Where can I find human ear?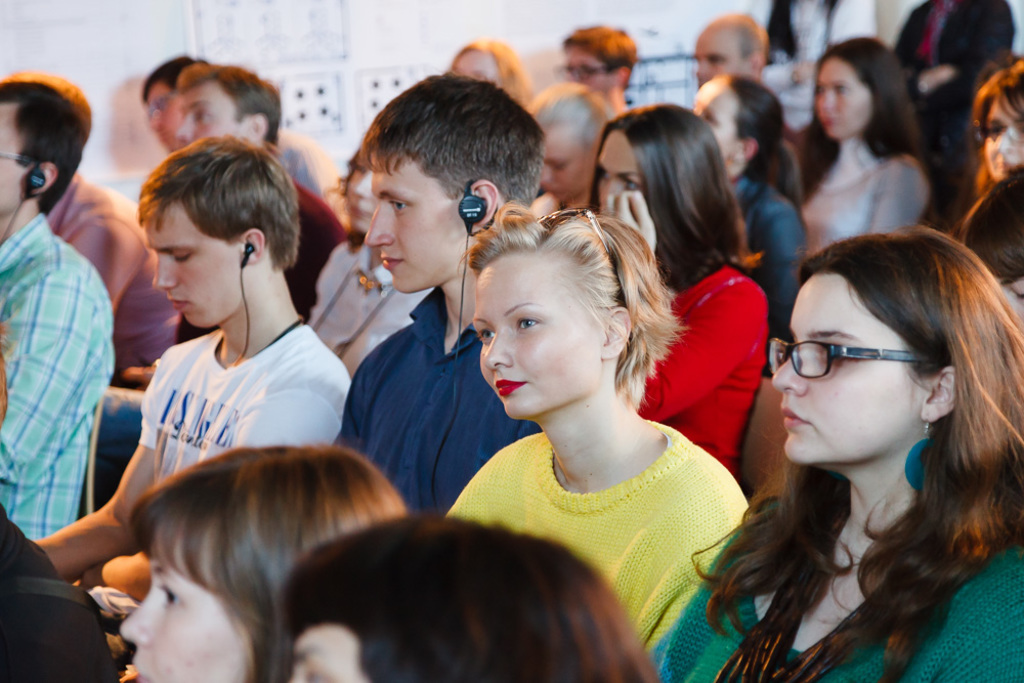
You can find it at bbox=(466, 180, 498, 233).
